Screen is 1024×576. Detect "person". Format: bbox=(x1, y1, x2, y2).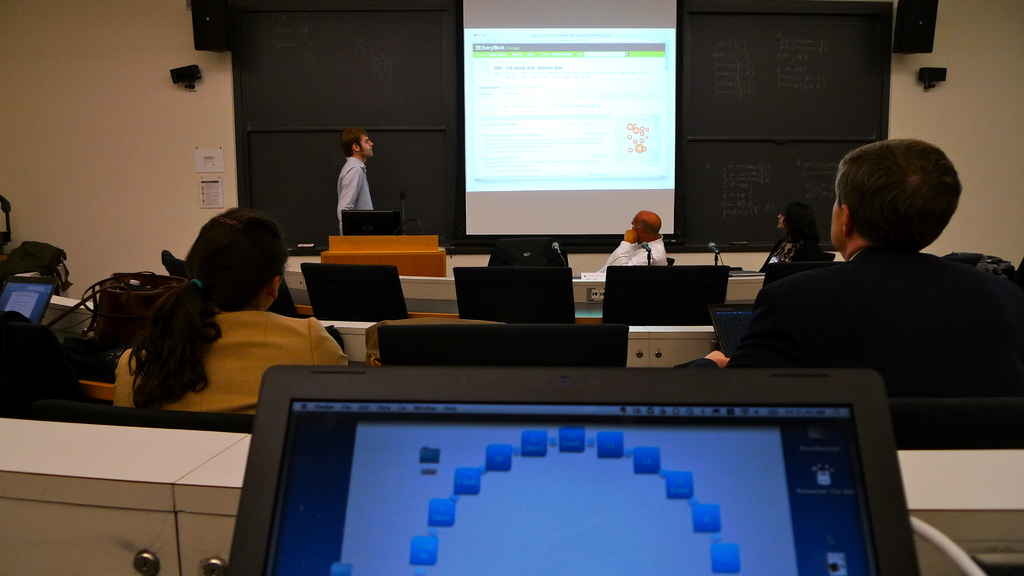
bbox=(109, 206, 348, 420).
